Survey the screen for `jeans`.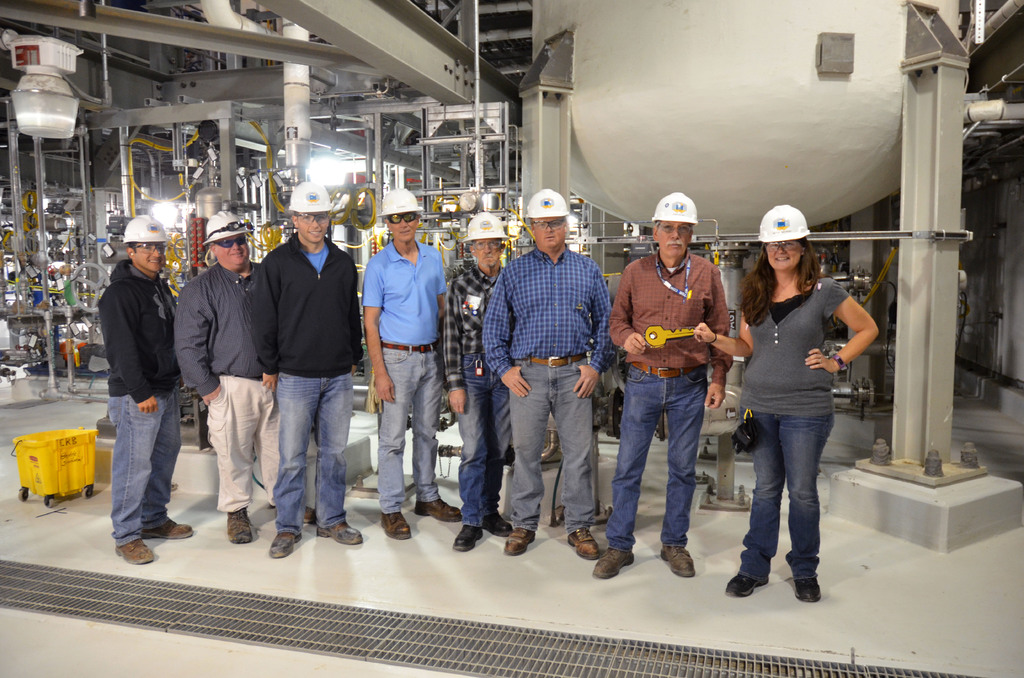
Survey found: detection(743, 405, 836, 595).
